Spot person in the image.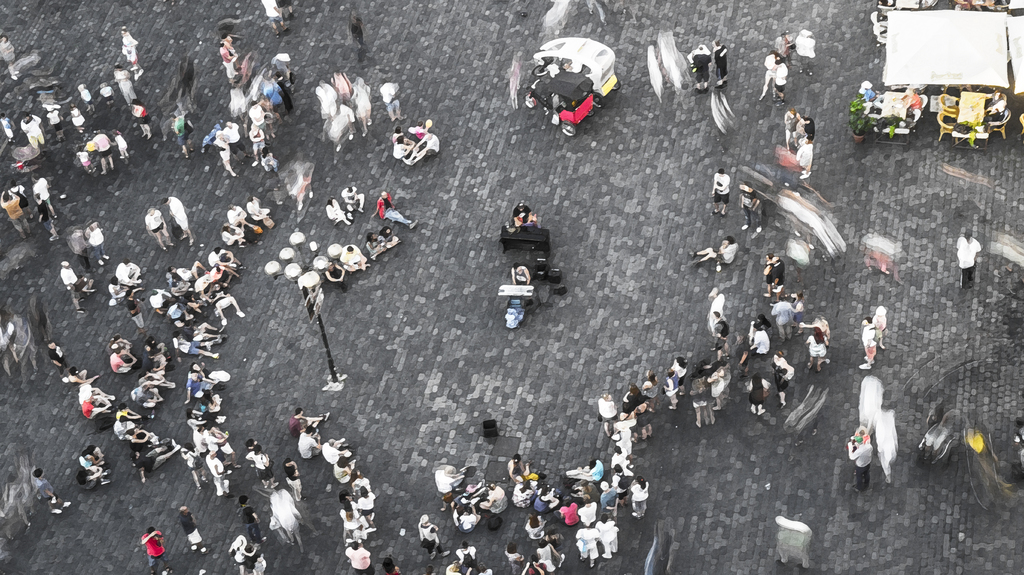
person found at [336,506,365,544].
